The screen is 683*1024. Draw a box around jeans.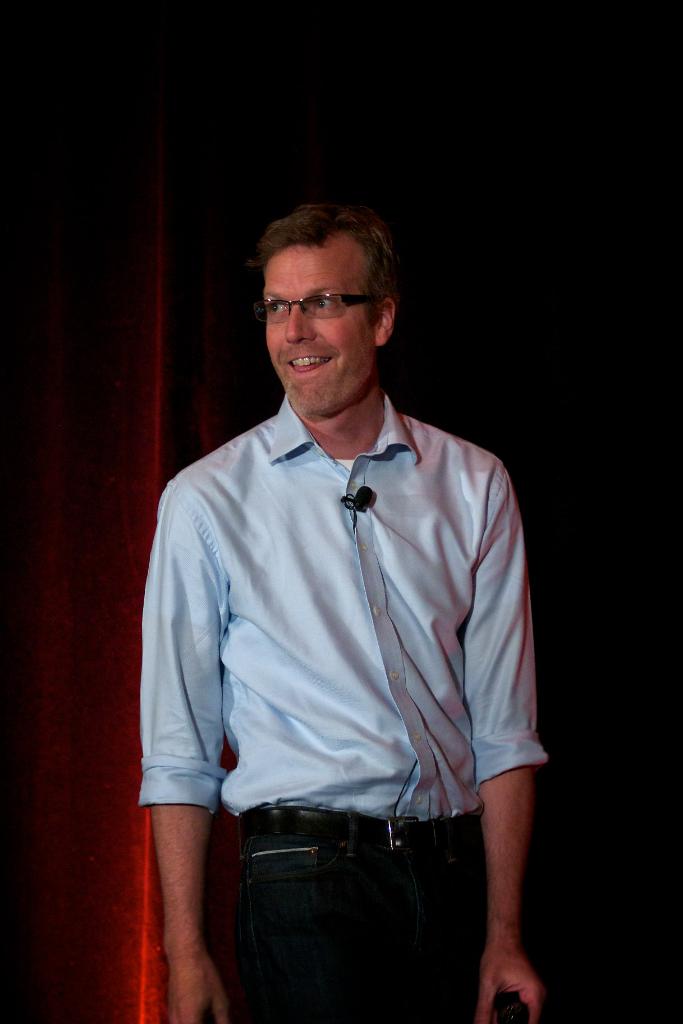
BBox(201, 790, 520, 1023).
